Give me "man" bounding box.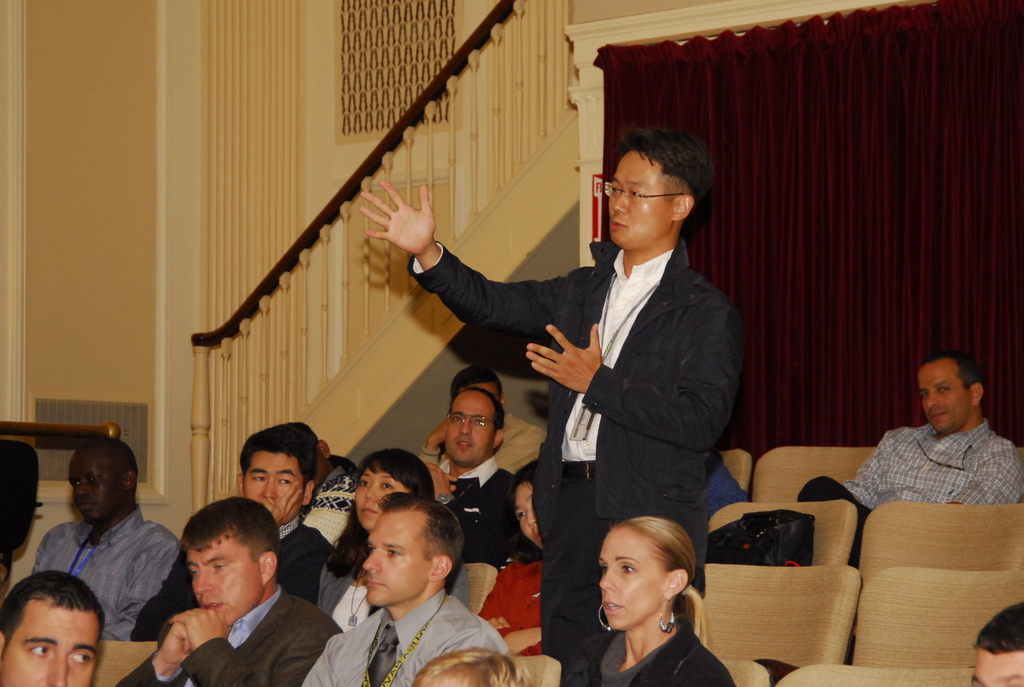
select_region(0, 572, 103, 686).
